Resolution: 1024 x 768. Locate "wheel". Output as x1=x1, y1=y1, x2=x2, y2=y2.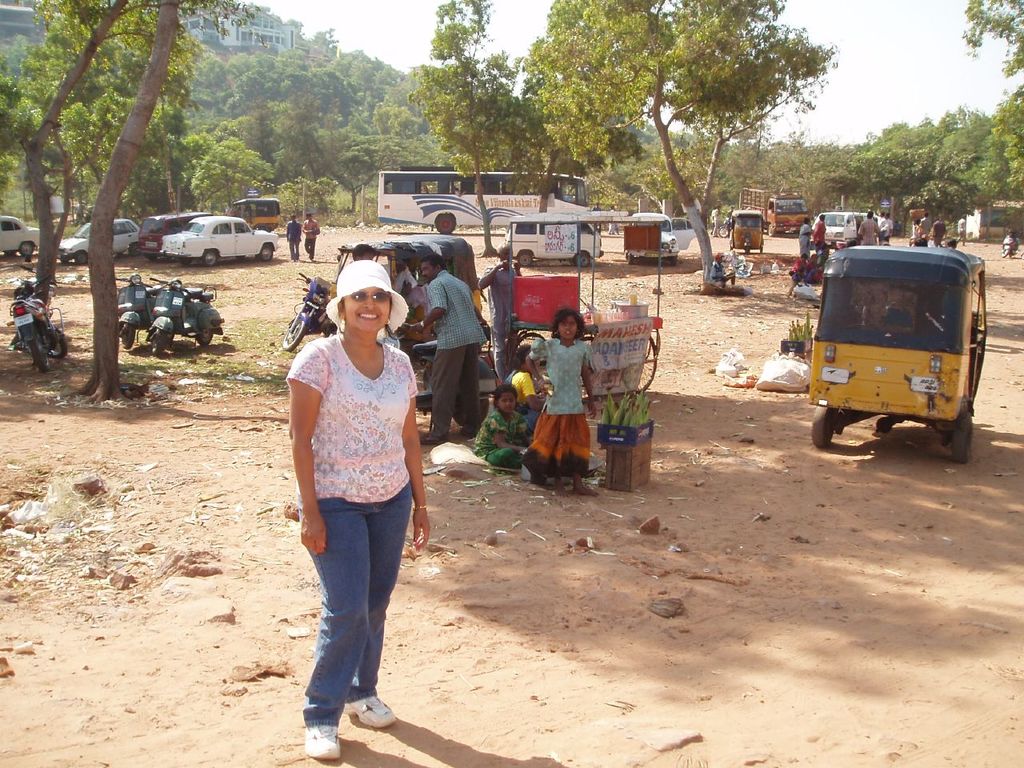
x1=43, y1=323, x2=67, y2=359.
